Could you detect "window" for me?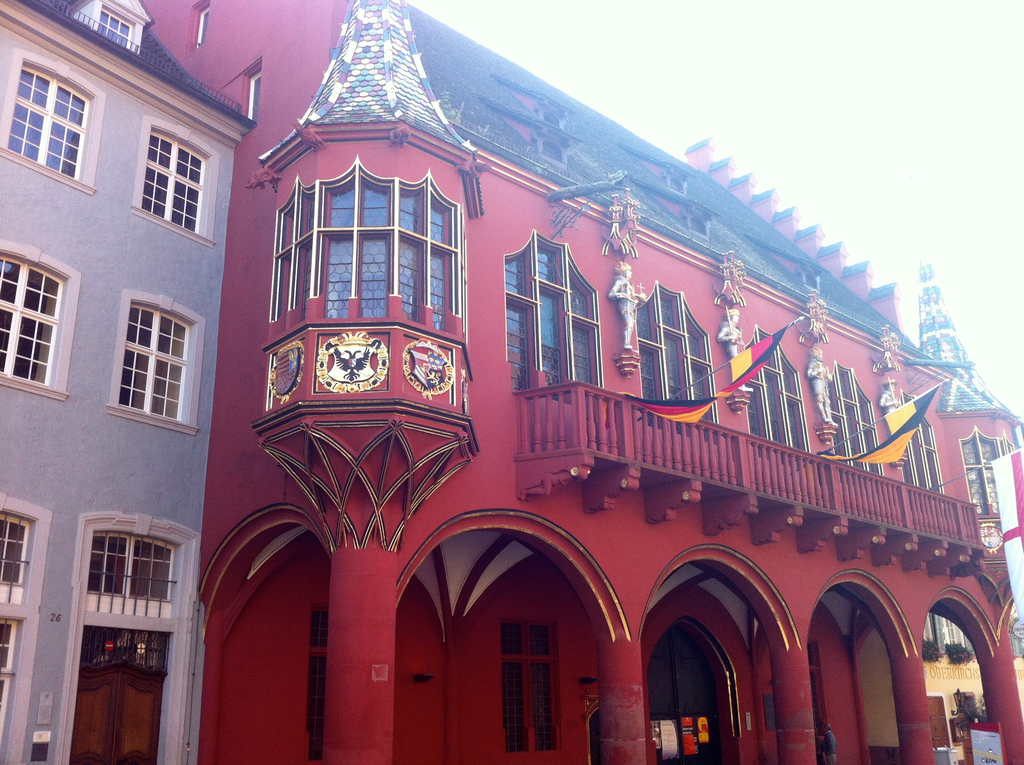
Detection result: pyautogui.locateOnScreen(86, 3, 141, 44).
